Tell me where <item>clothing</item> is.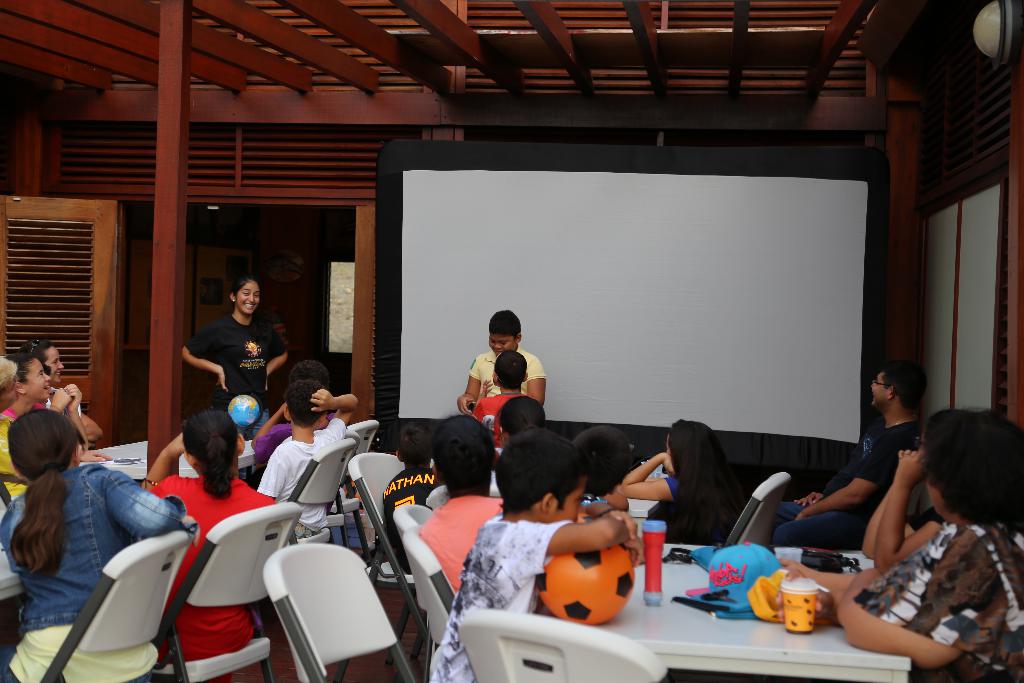
<item>clothing</item> is at Rect(179, 299, 270, 406).
